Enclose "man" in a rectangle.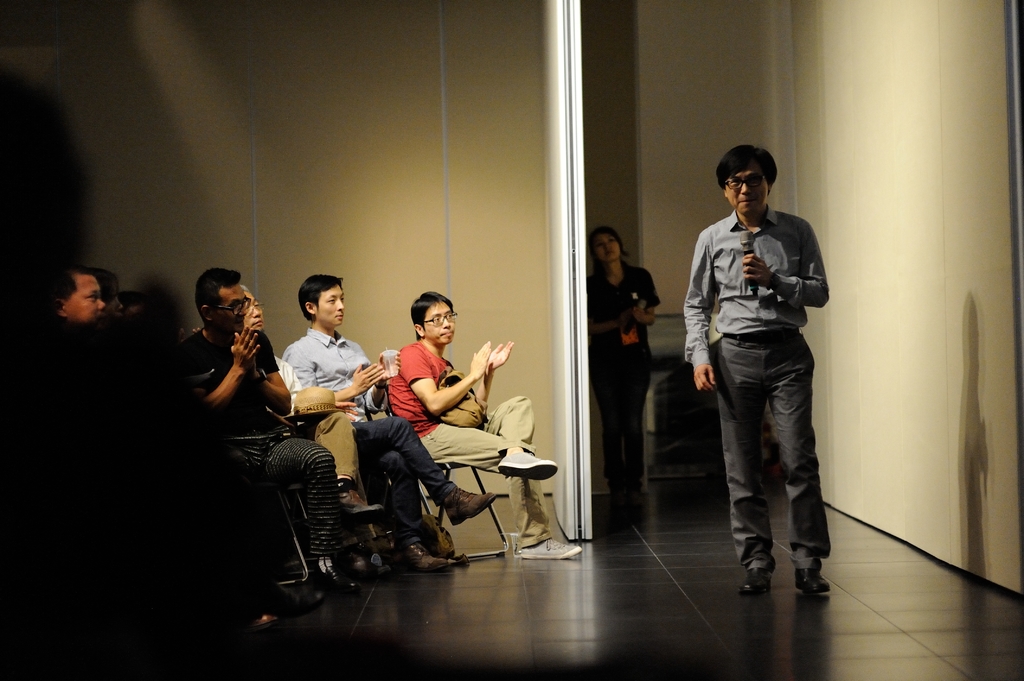
Rect(378, 295, 596, 573).
